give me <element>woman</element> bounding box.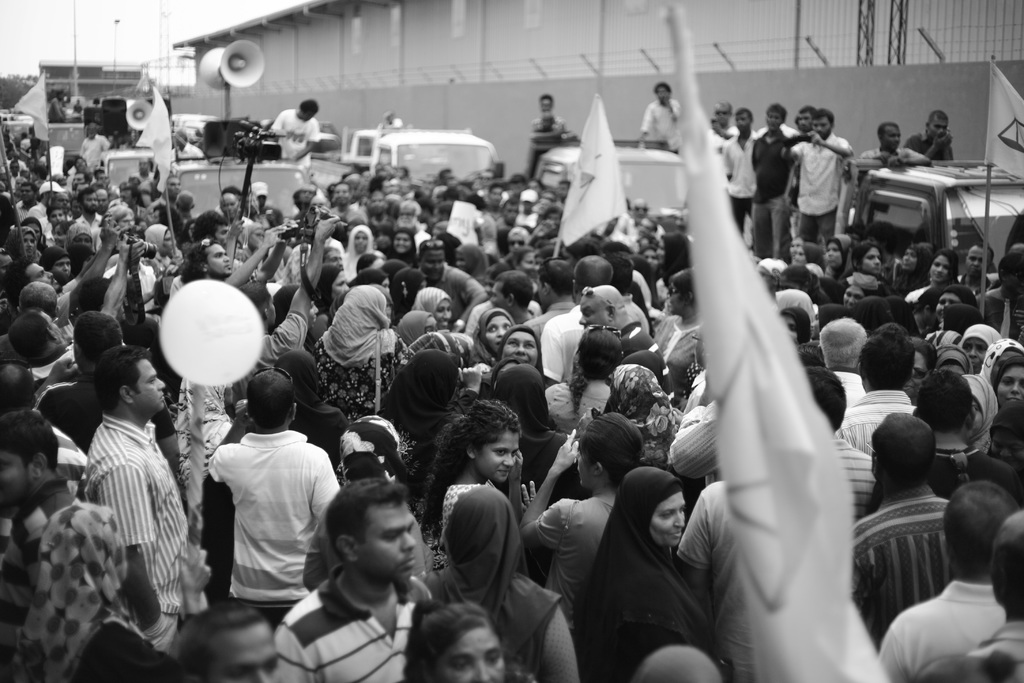
x1=144 y1=224 x2=174 y2=266.
